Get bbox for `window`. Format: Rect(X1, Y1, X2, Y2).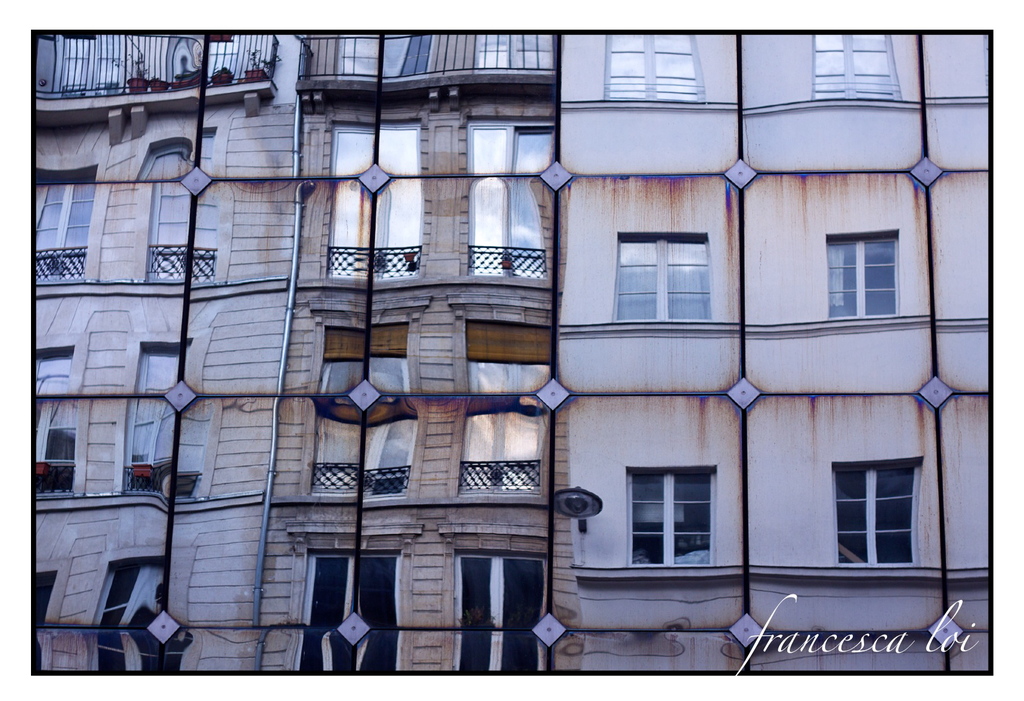
Rect(328, 122, 420, 282).
